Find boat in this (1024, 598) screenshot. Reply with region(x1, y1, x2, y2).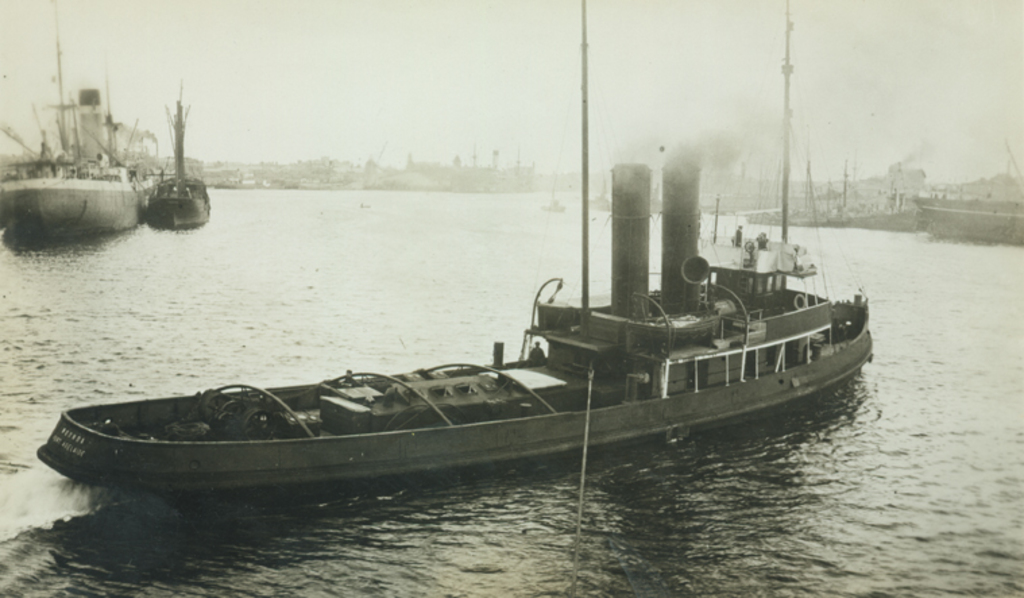
region(31, 165, 861, 502).
